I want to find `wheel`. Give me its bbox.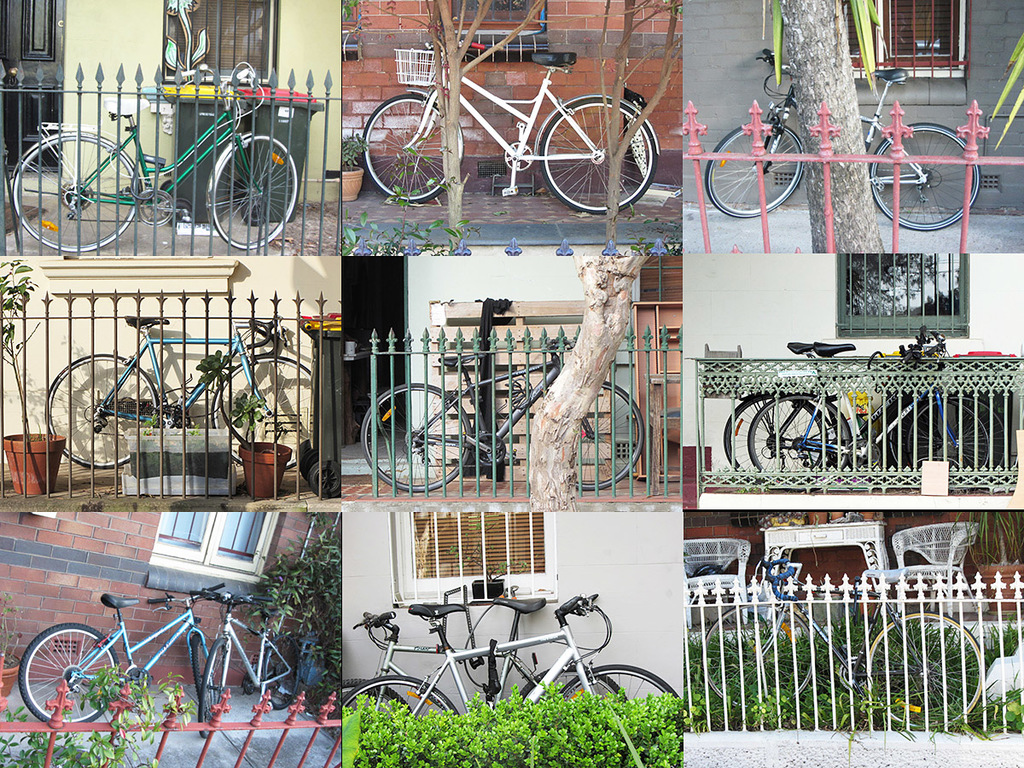
l=340, t=684, r=422, b=736.
